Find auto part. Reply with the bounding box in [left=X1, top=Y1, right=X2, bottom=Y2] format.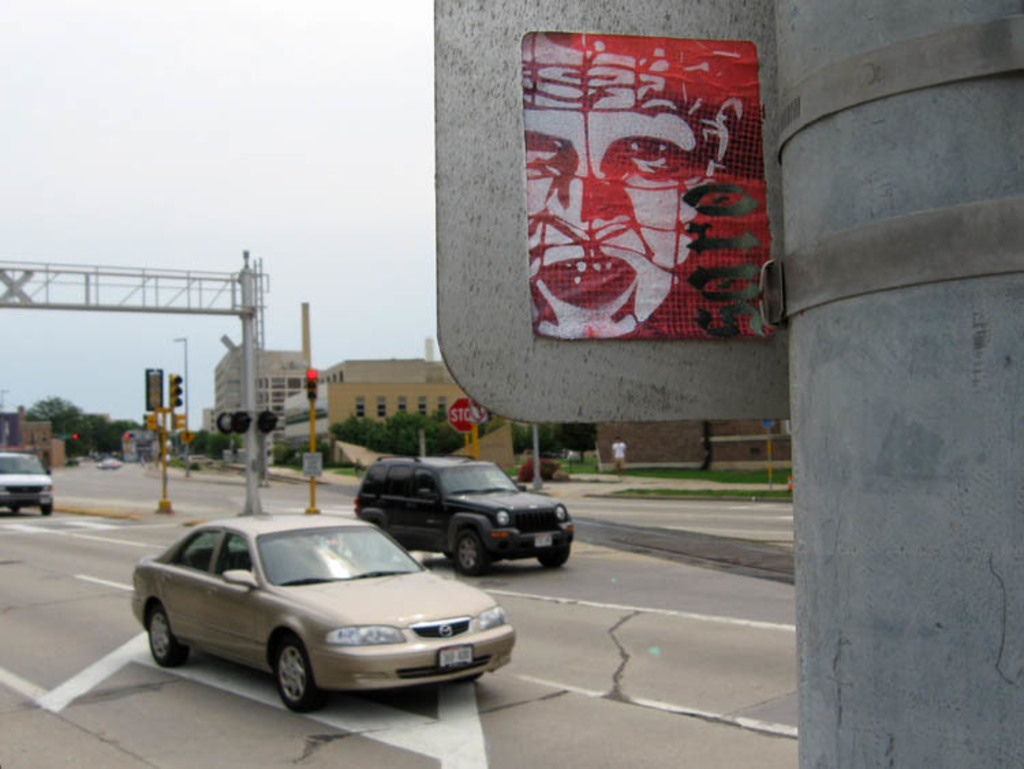
[left=276, top=635, right=325, bottom=716].
